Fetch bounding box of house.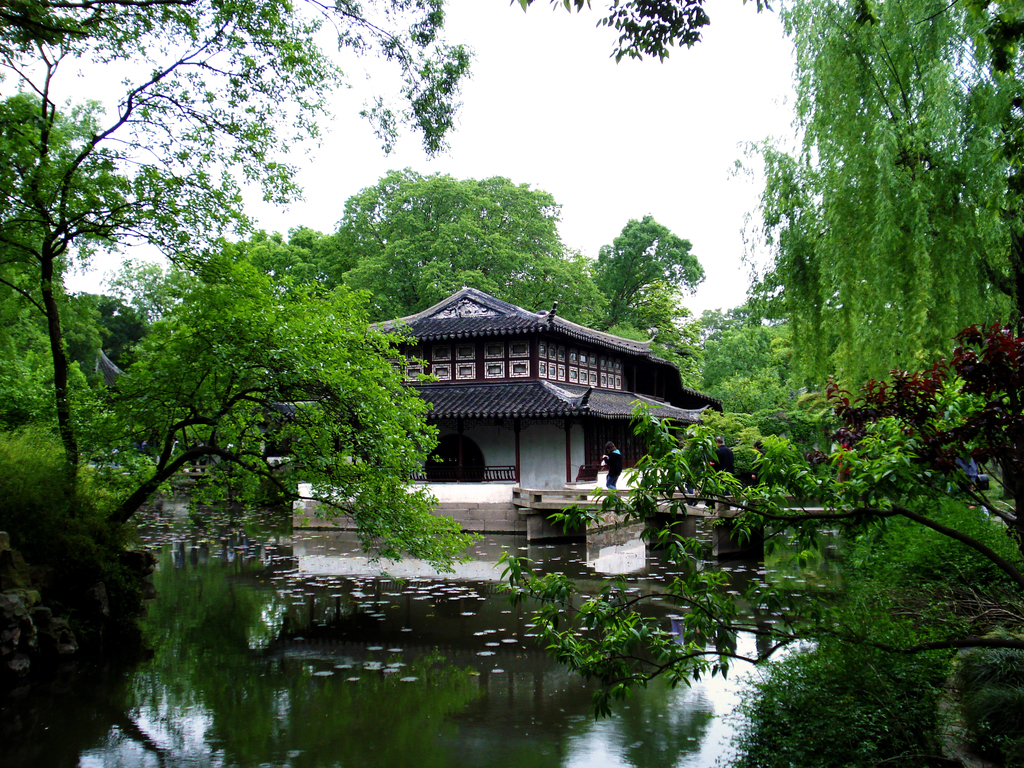
Bbox: rect(261, 284, 726, 525).
